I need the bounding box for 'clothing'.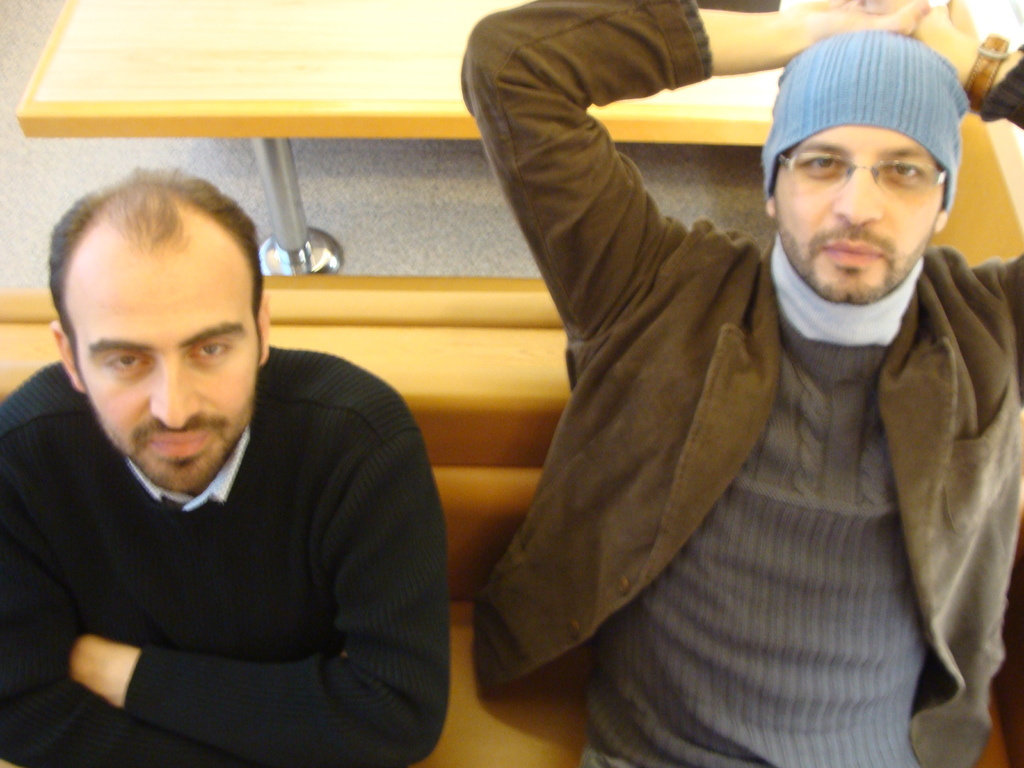
Here it is: [left=461, top=0, right=1023, bottom=767].
